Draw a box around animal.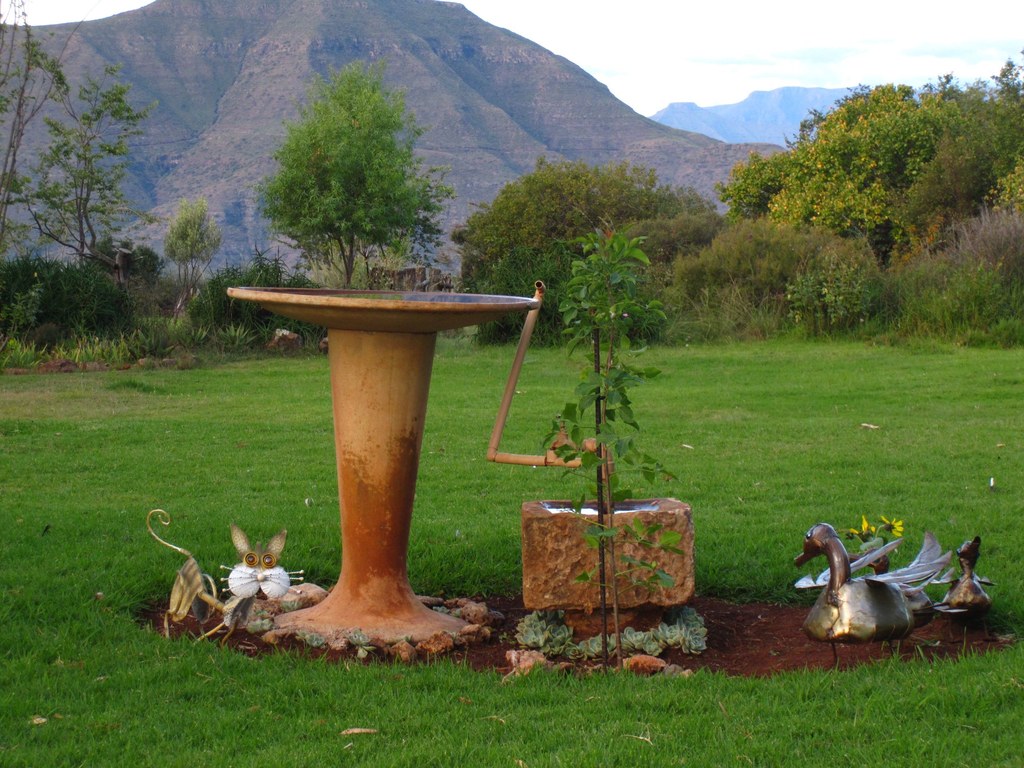
795 522 951 643.
